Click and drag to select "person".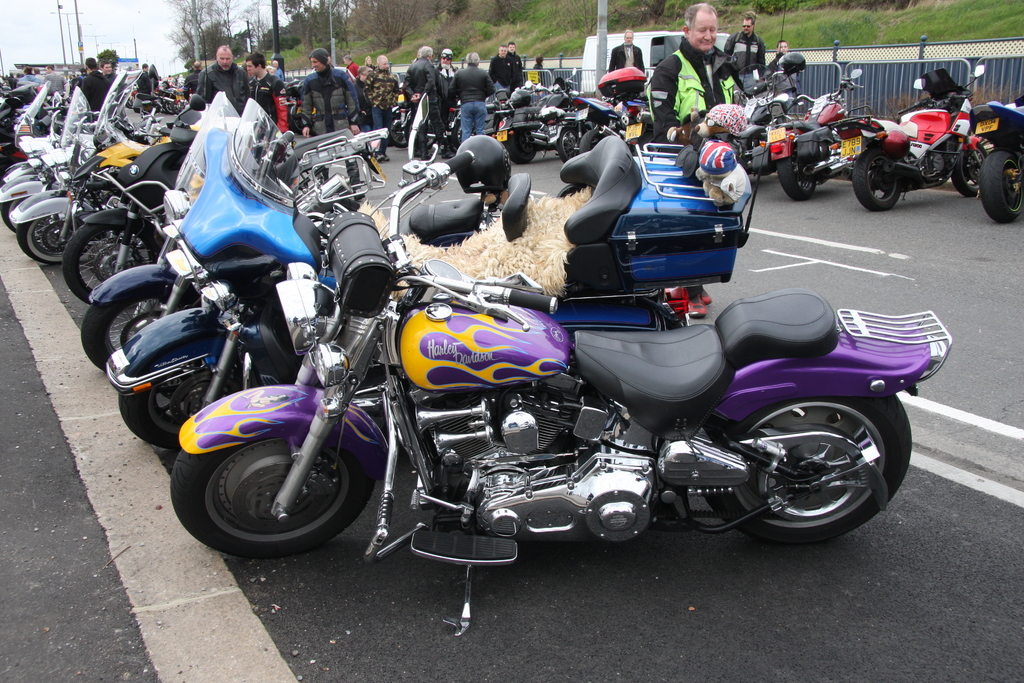
Selection: <box>648,4,738,145</box>.
